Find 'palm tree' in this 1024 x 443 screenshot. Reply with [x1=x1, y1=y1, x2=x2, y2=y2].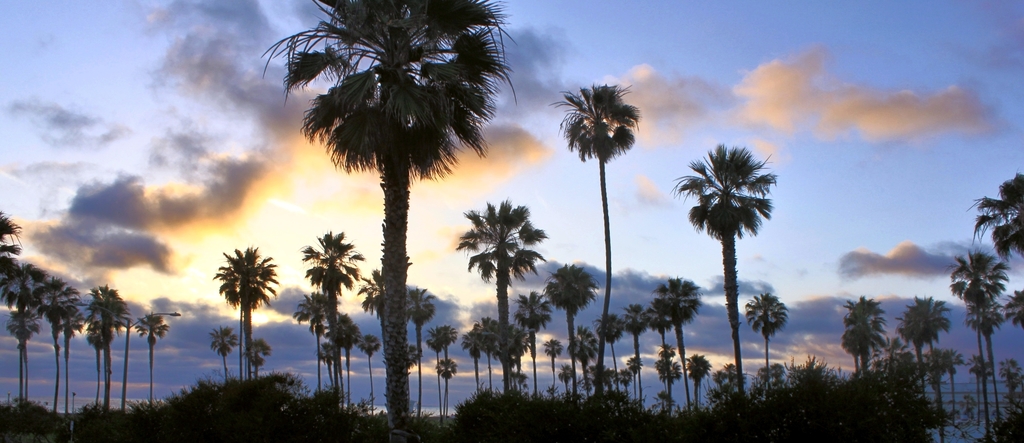
[x1=940, y1=250, x2=1009, y2=424].
